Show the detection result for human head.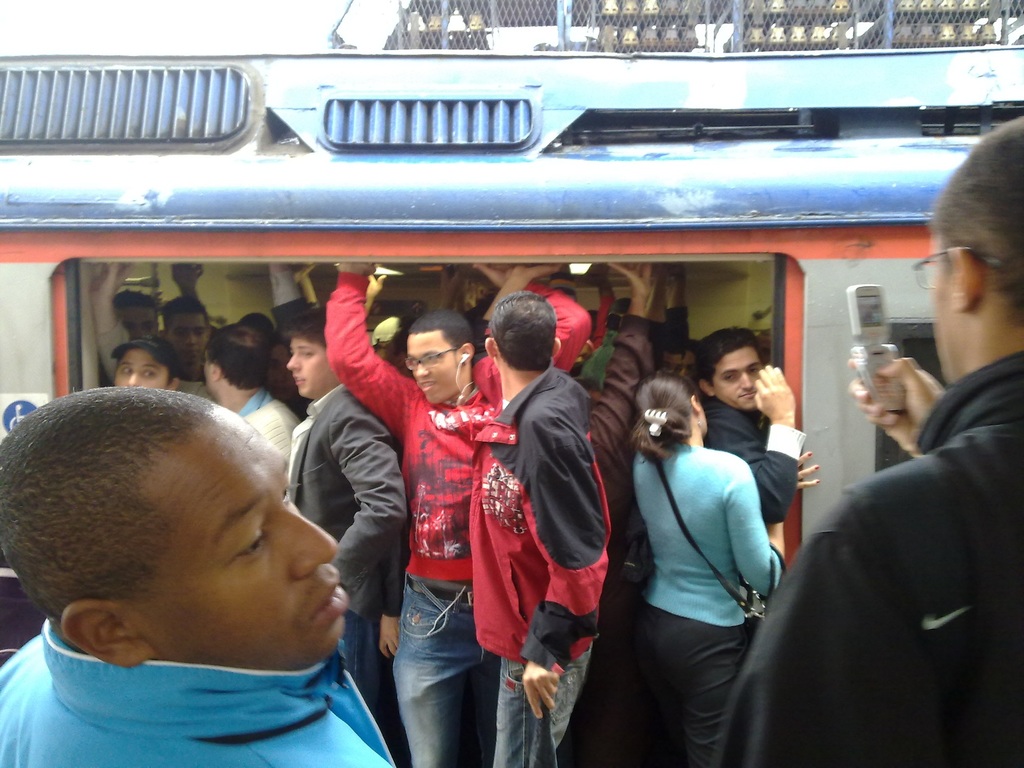
detection(631, 369, 708, 440).
